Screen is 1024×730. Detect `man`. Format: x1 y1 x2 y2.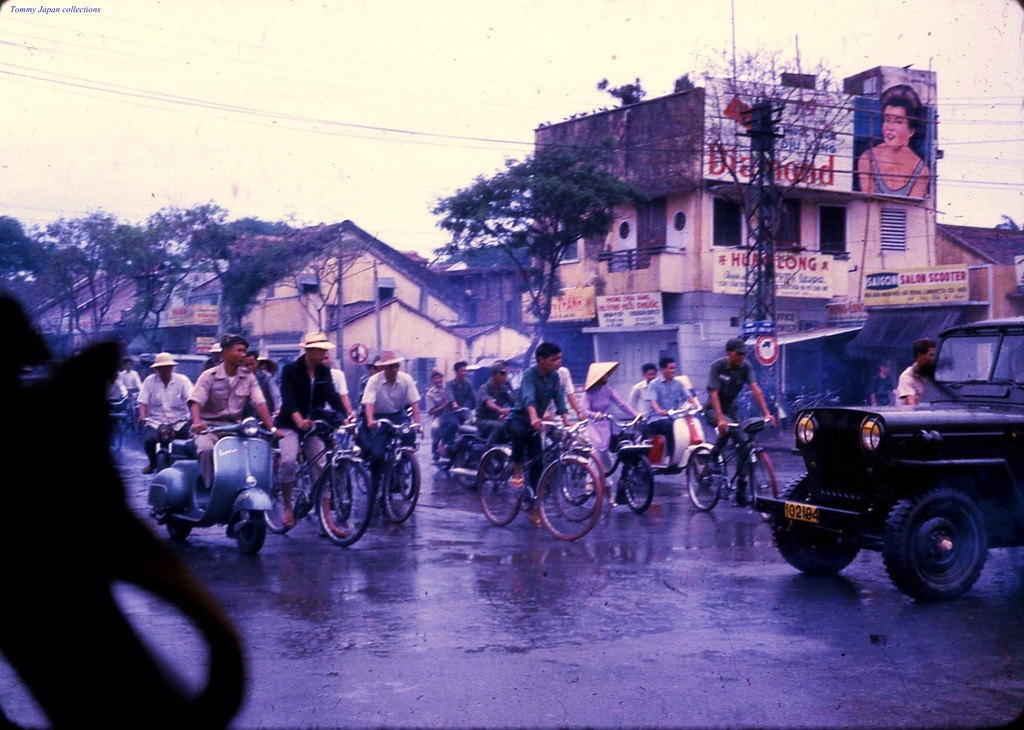
897 339 936 402.
